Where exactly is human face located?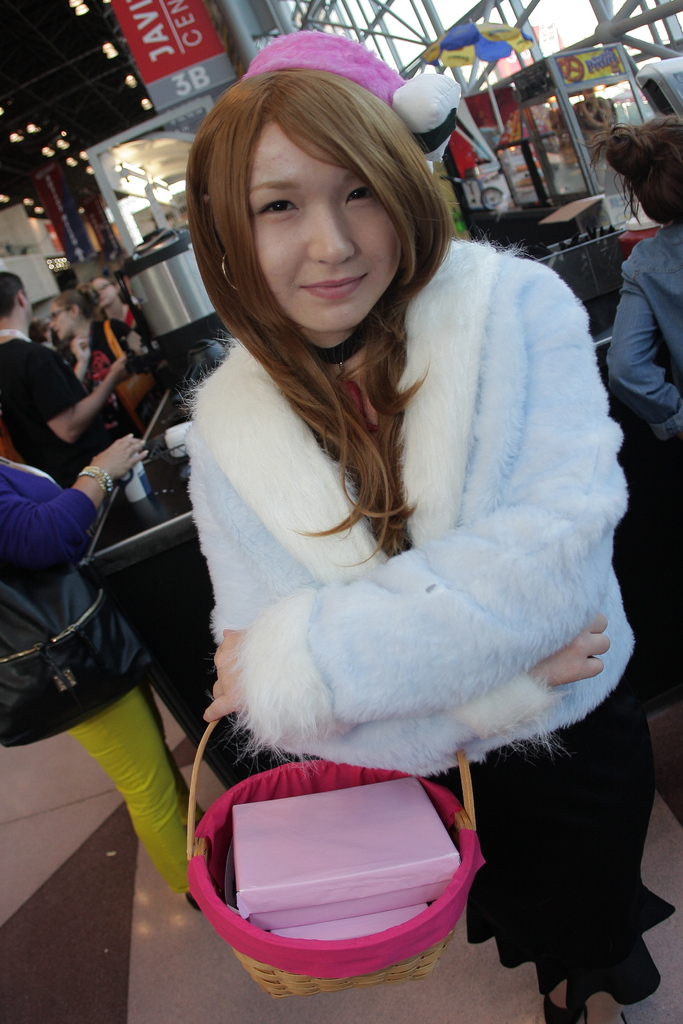
Its bounding box is Rect(242, 122, 399, 326).
